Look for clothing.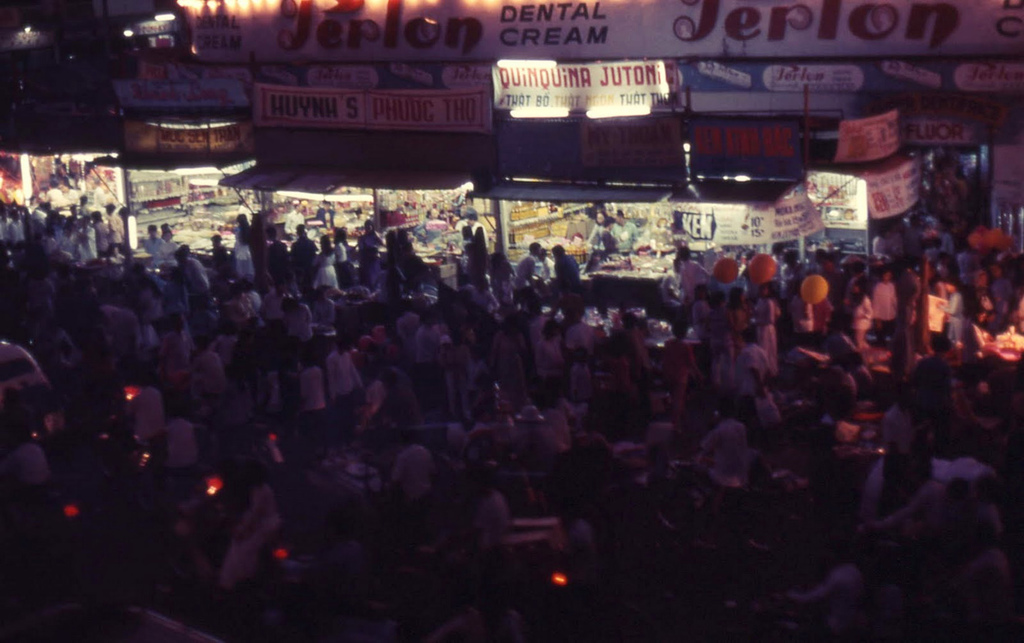
Found: 356 215 388 287.
